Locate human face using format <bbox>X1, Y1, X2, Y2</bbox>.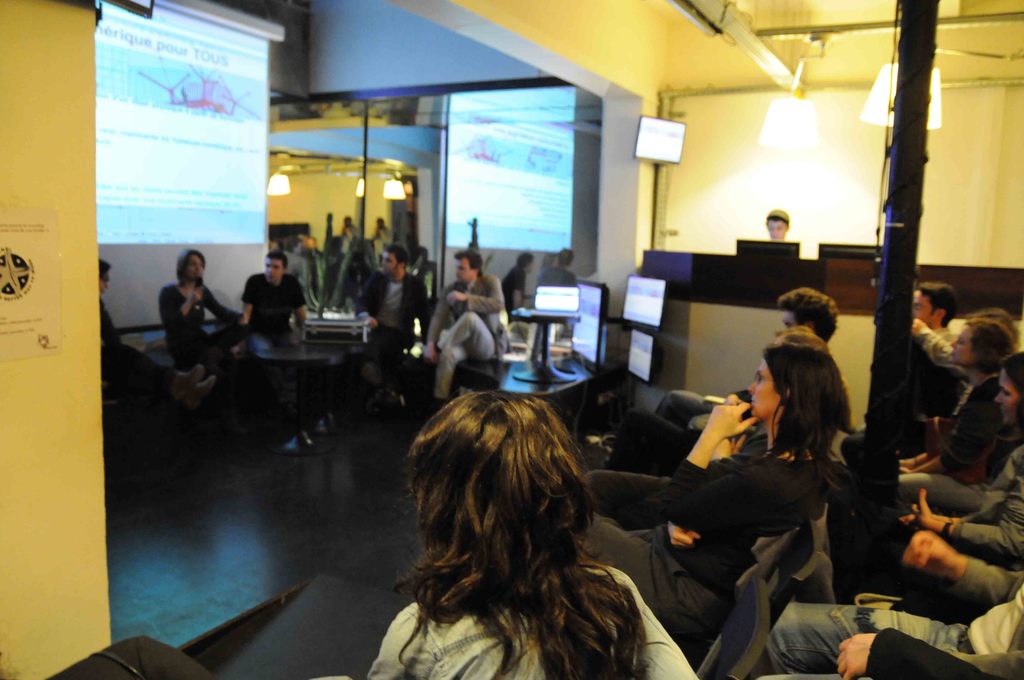
<bbox>950, 325, 971, 364</bbox>.
